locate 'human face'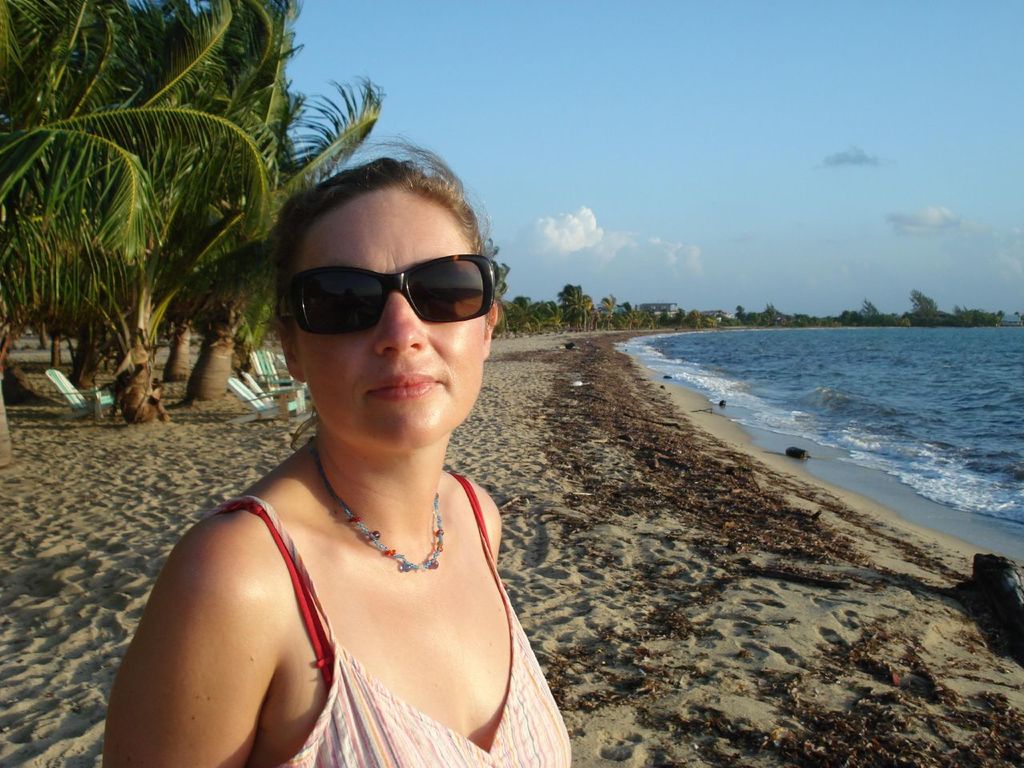
<box>287,194,486,454</box>
